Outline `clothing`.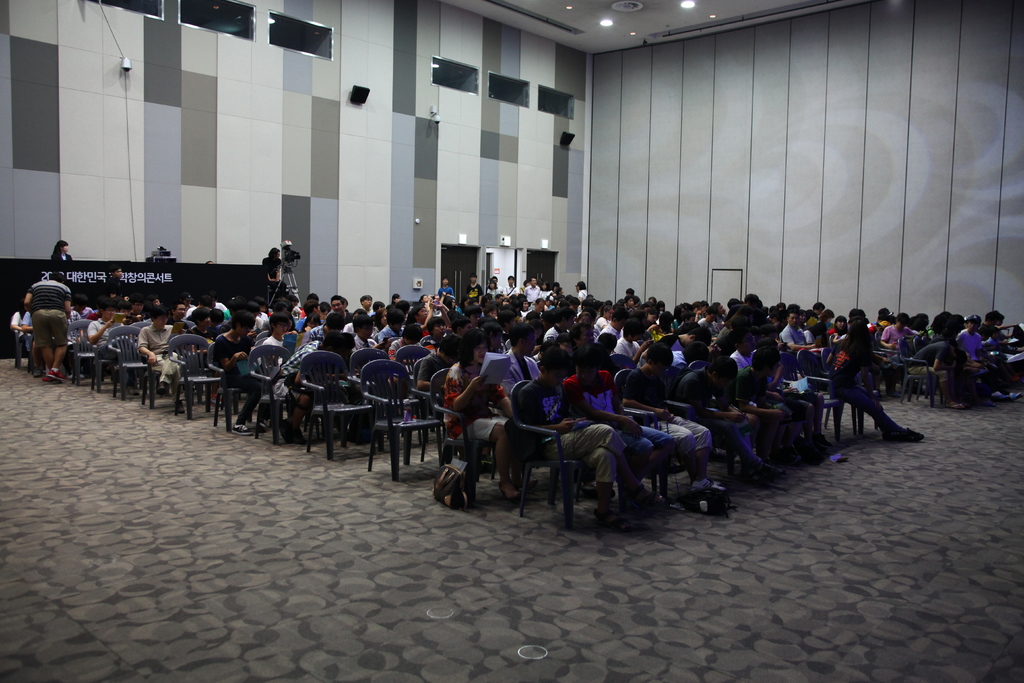
Outline: [left=108, top=276, right=124, bottom=304].
